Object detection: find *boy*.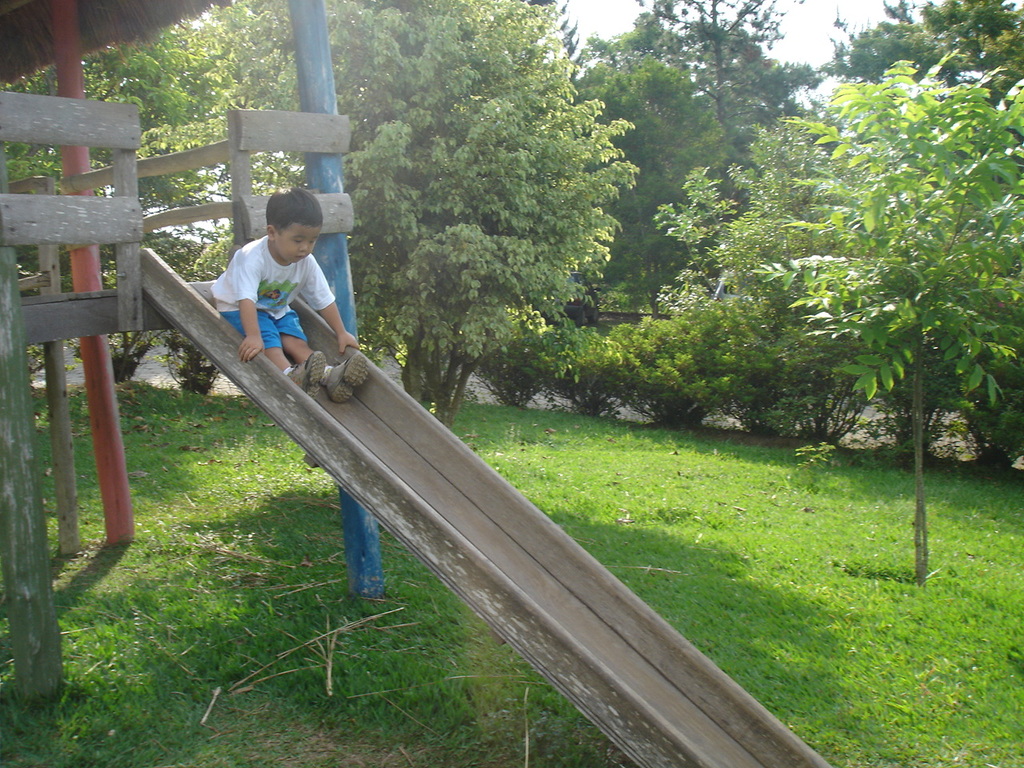
pyautogui.locateOnScreen(162, 169, 374, 414).
